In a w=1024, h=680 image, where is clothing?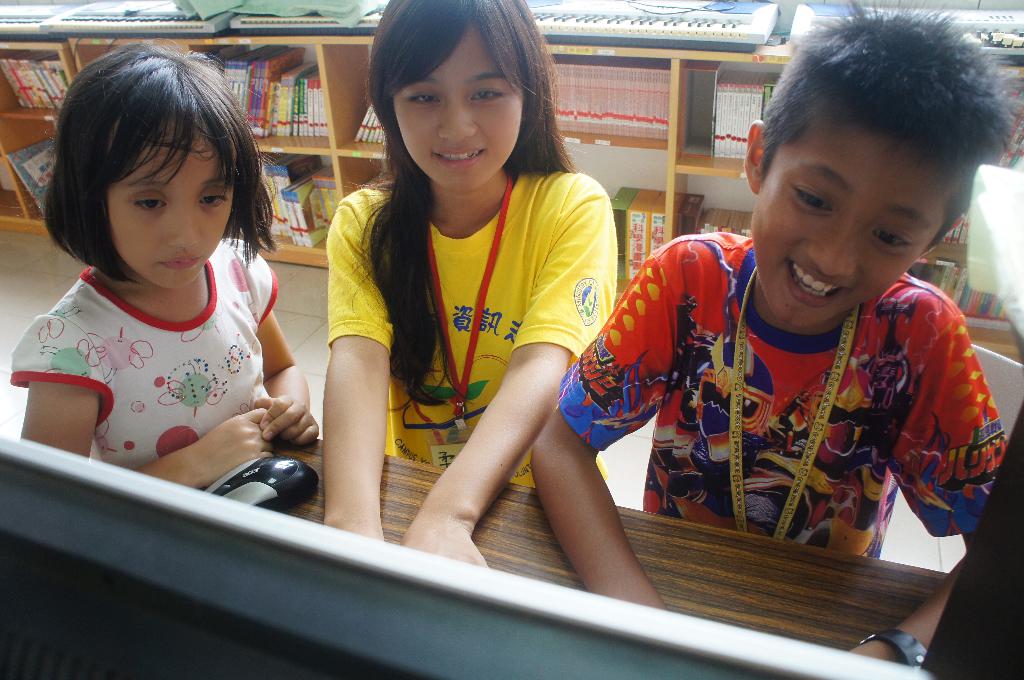
<region>567, 220, 991, 575</region>.
